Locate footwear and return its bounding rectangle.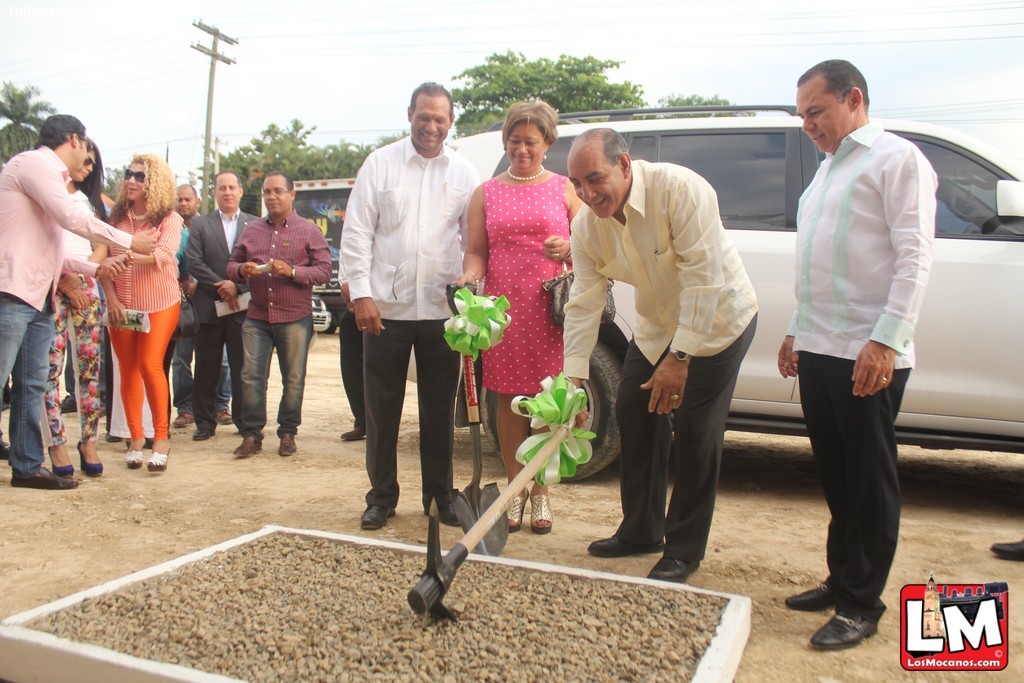
locate(509, 490, 529, 531).
